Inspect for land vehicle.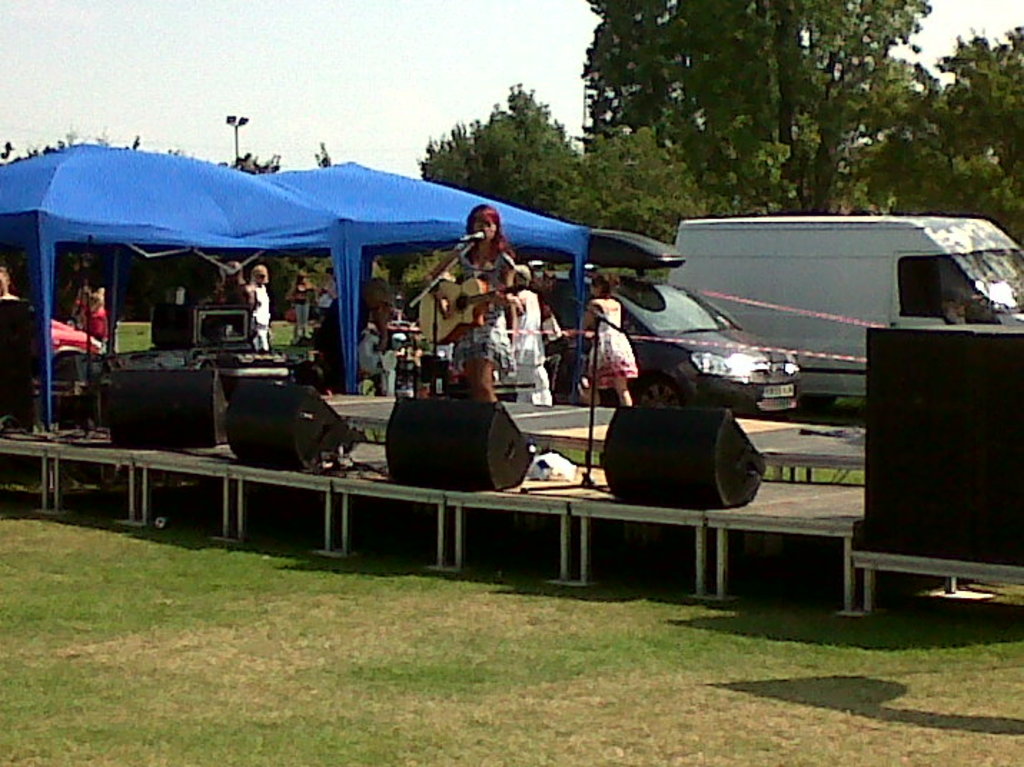
Inspection: crop(523, 273, 805, 411).
